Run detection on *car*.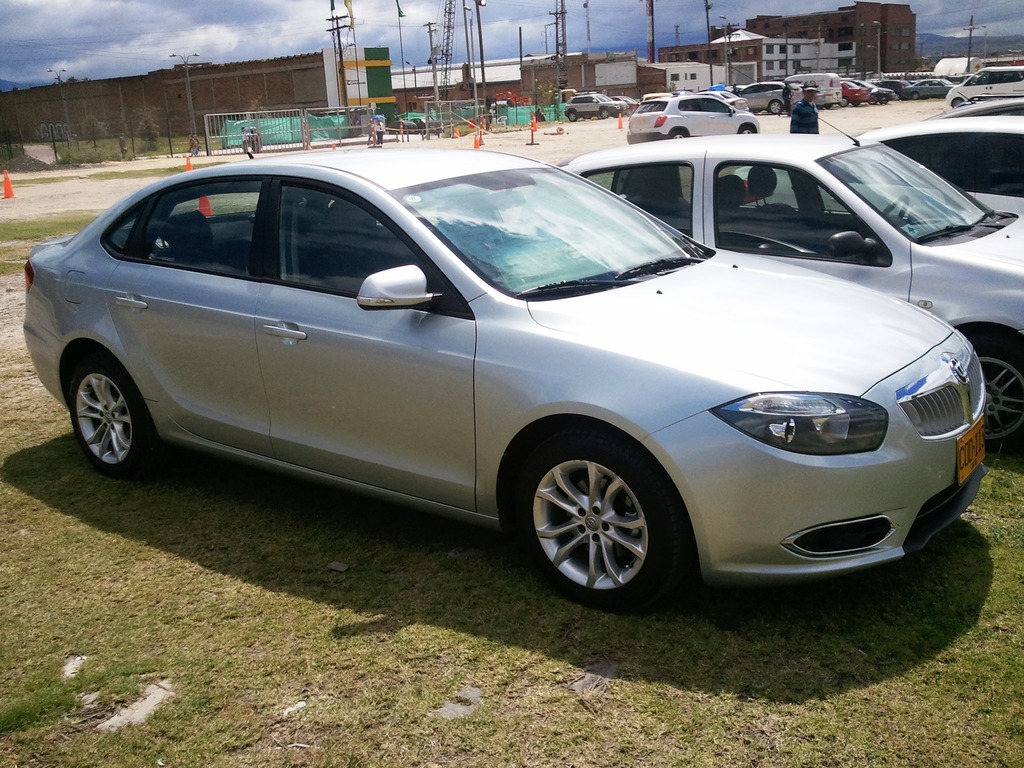
Result: l=847, t=75, r=894, b=104.
